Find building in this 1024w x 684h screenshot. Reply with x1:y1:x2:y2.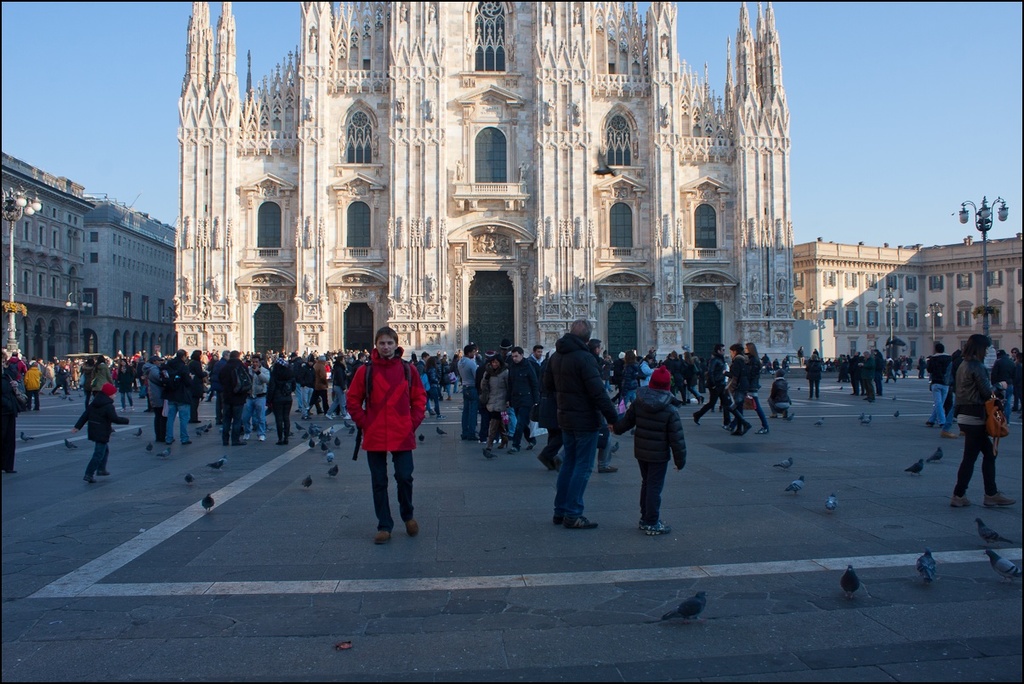
175:0:788:391.
